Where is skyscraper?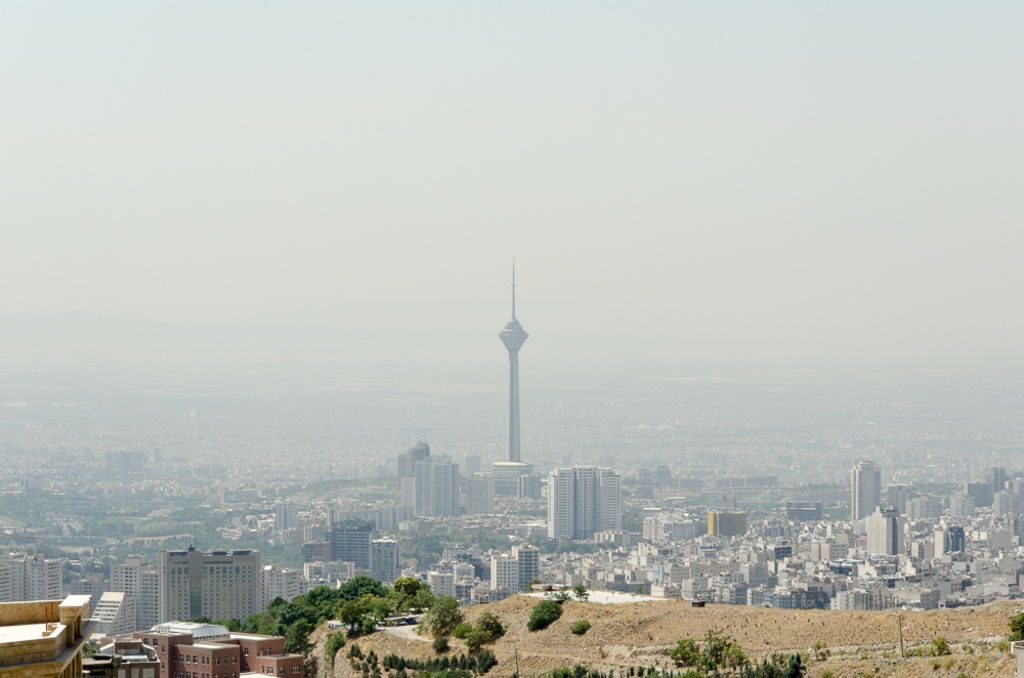
865, 508, 903, 555.
